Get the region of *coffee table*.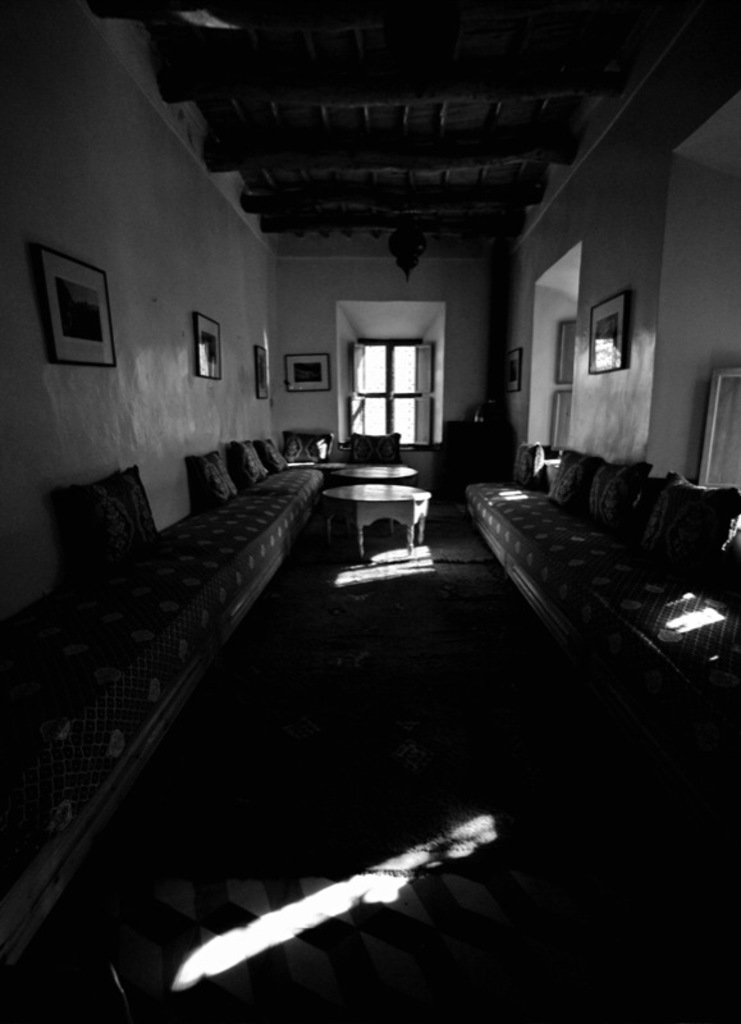
326 457 449 564.
